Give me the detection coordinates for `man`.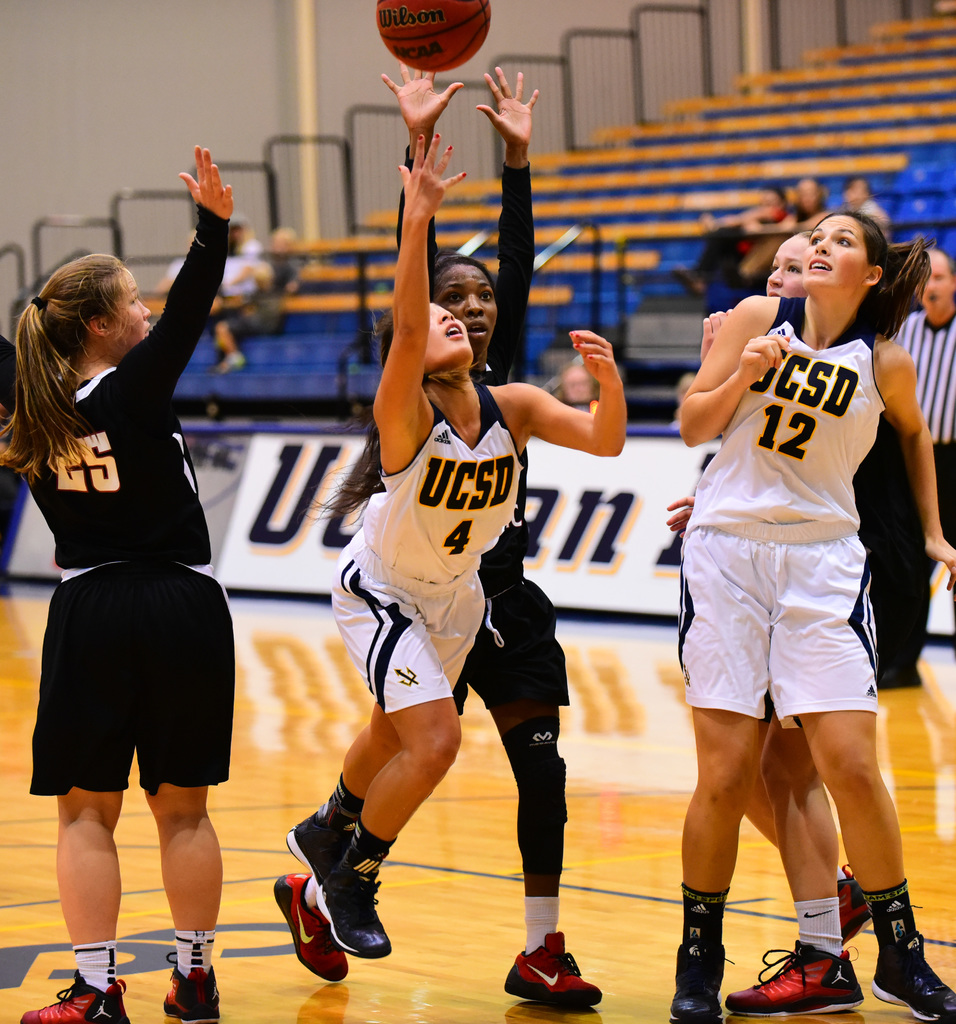
889 248 955 689.
